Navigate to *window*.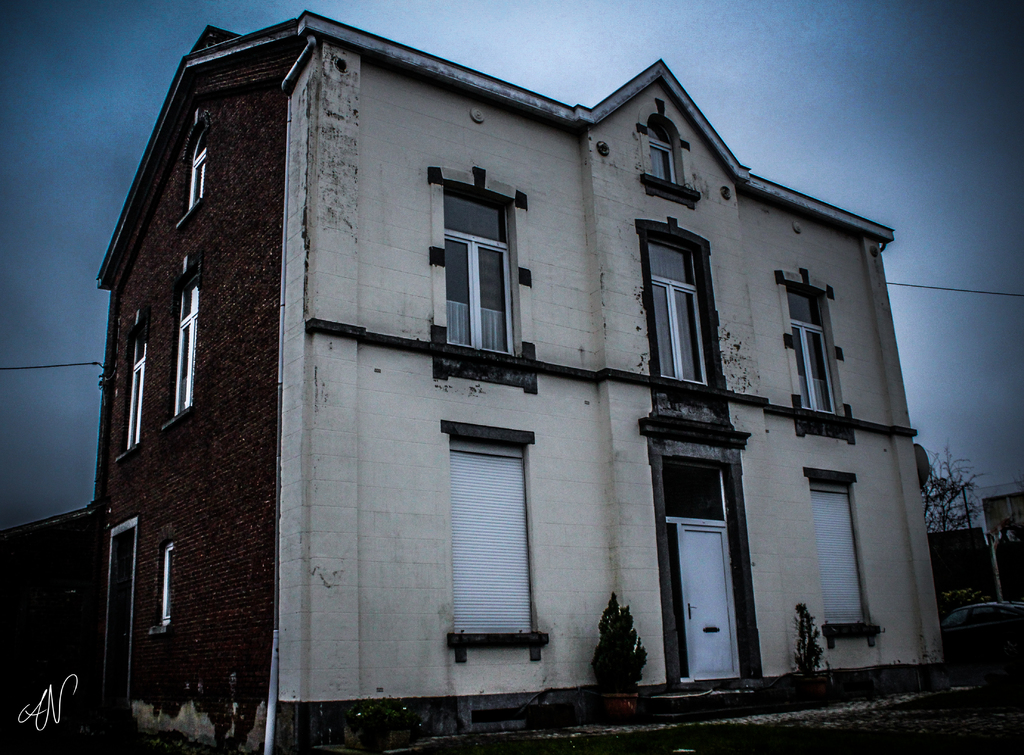
Navigation target: (left=150, top=543, right=177, bottom=638).
